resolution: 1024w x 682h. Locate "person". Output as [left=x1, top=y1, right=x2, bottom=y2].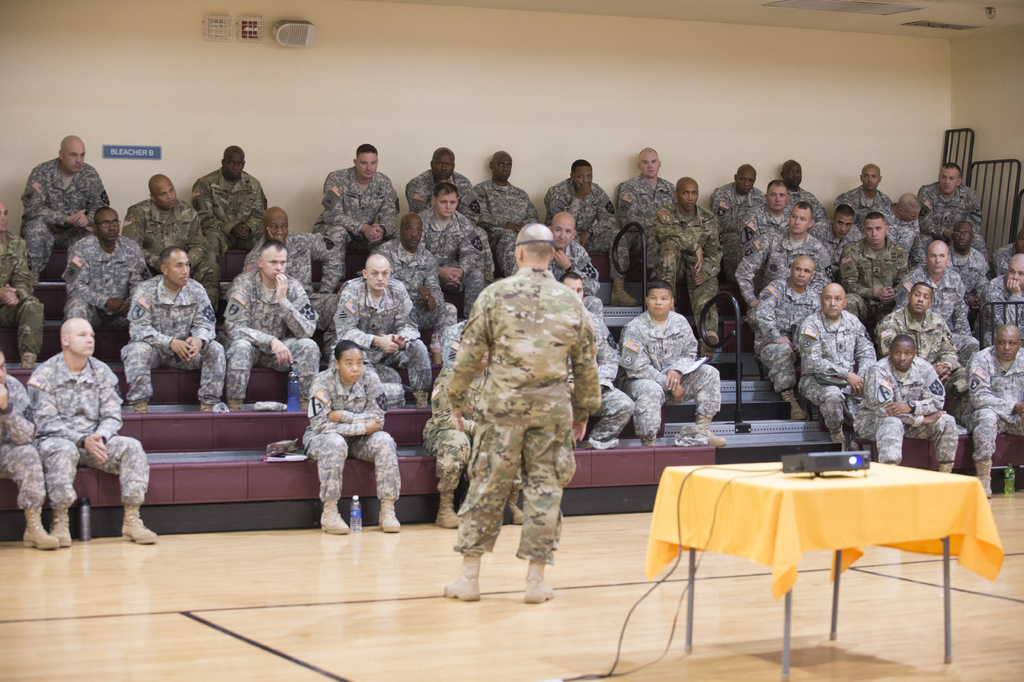
[left=883, top=191, right=925, bottom=253].
